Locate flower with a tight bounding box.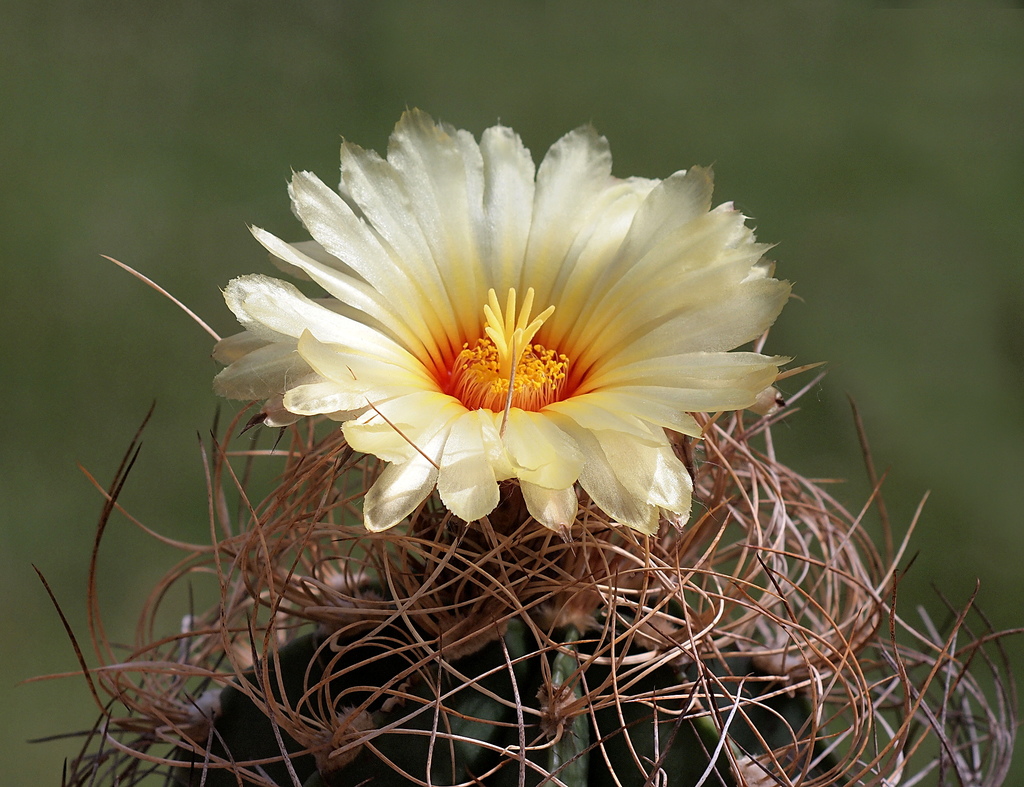
[174,126,809,573].
